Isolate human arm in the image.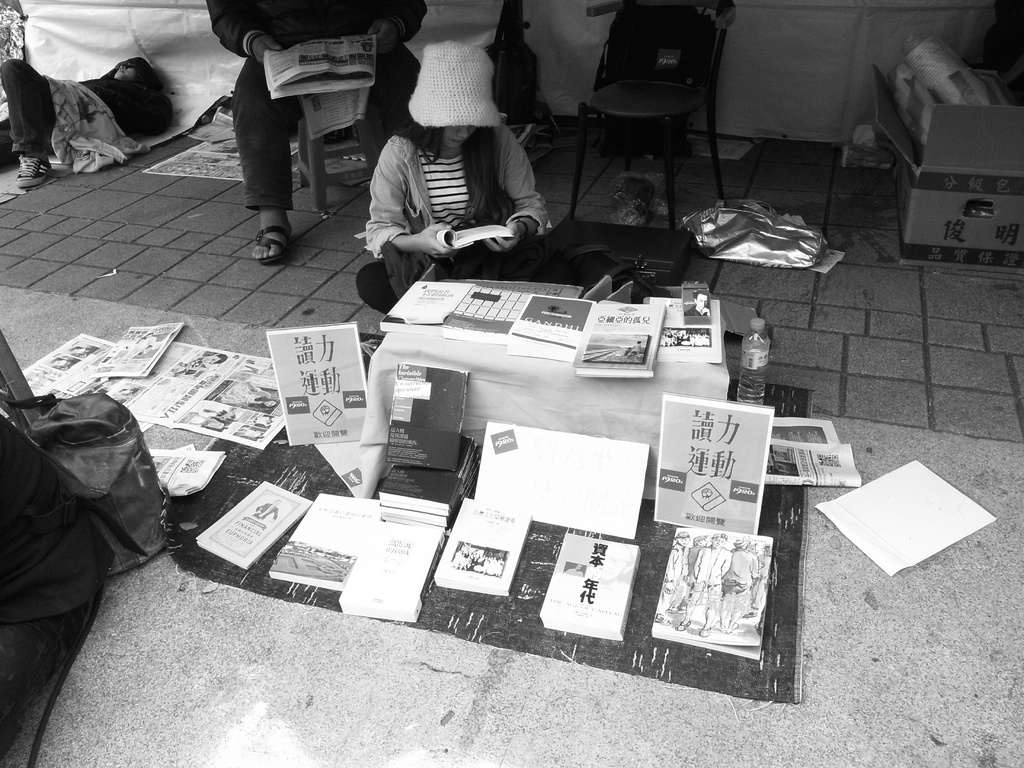
Isolated region: pyautogui.locateOnScreen(372, 0, 426, 52).
